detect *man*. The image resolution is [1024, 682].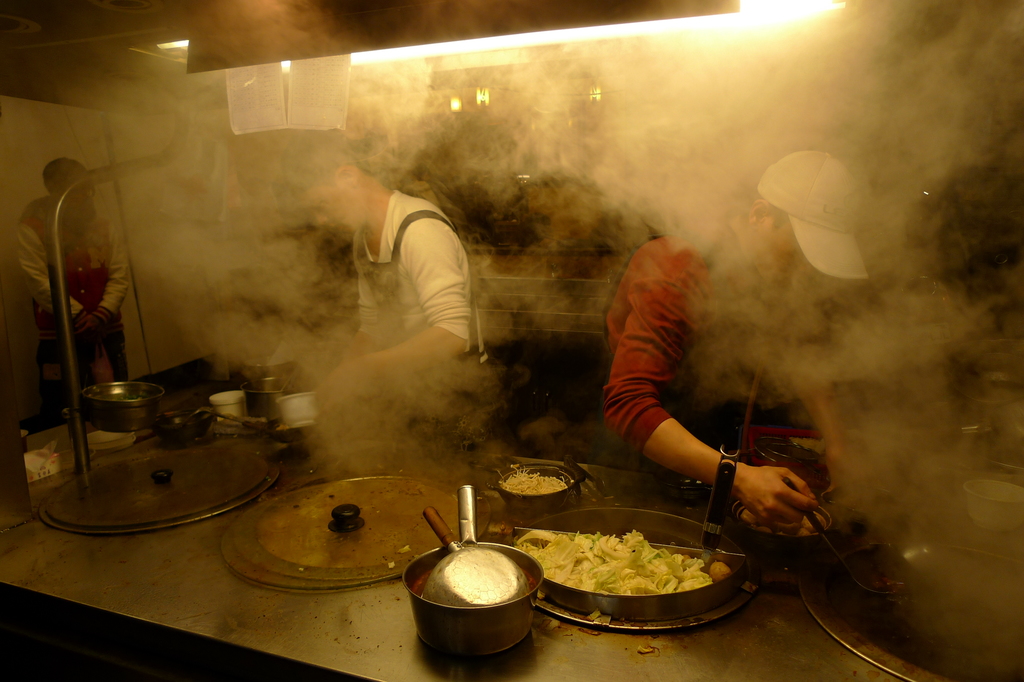
bbox=[297, 129, 490, 449].
